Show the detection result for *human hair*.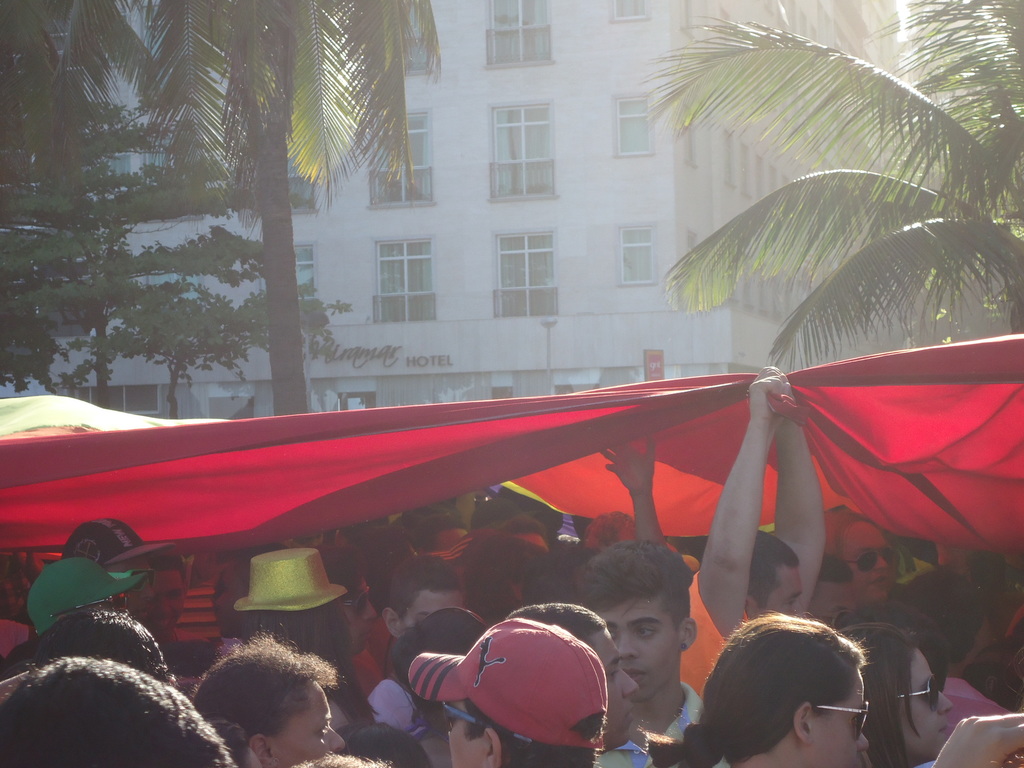
(x1=320, y1=541, x2=369, y2=605).
